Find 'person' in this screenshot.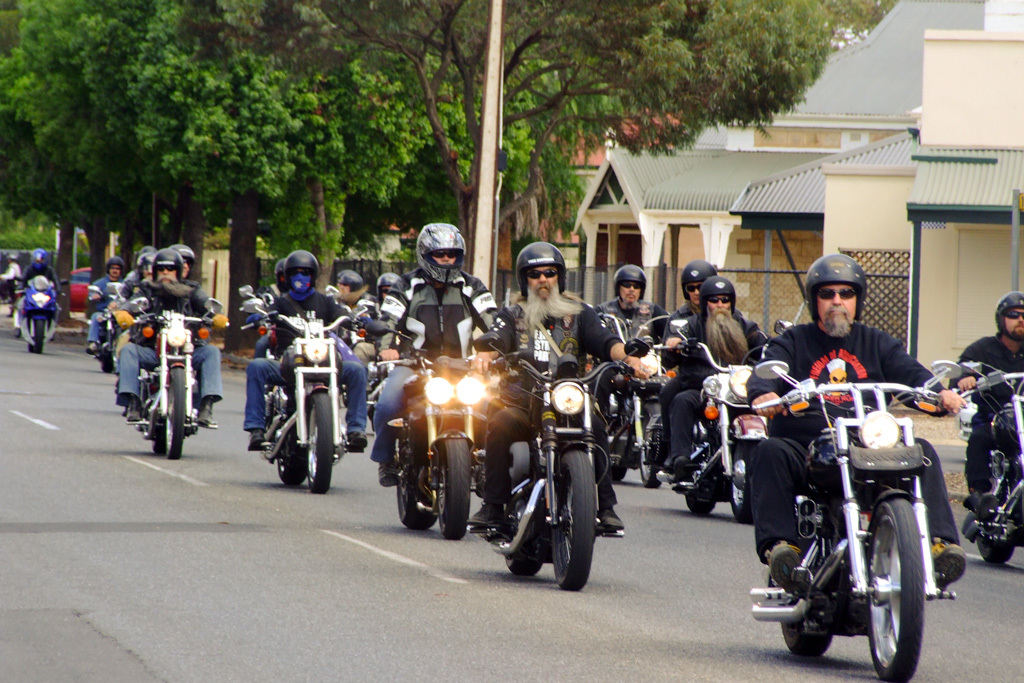
The bounding box for 'person' is select_region(373, 226, 501, 488).
